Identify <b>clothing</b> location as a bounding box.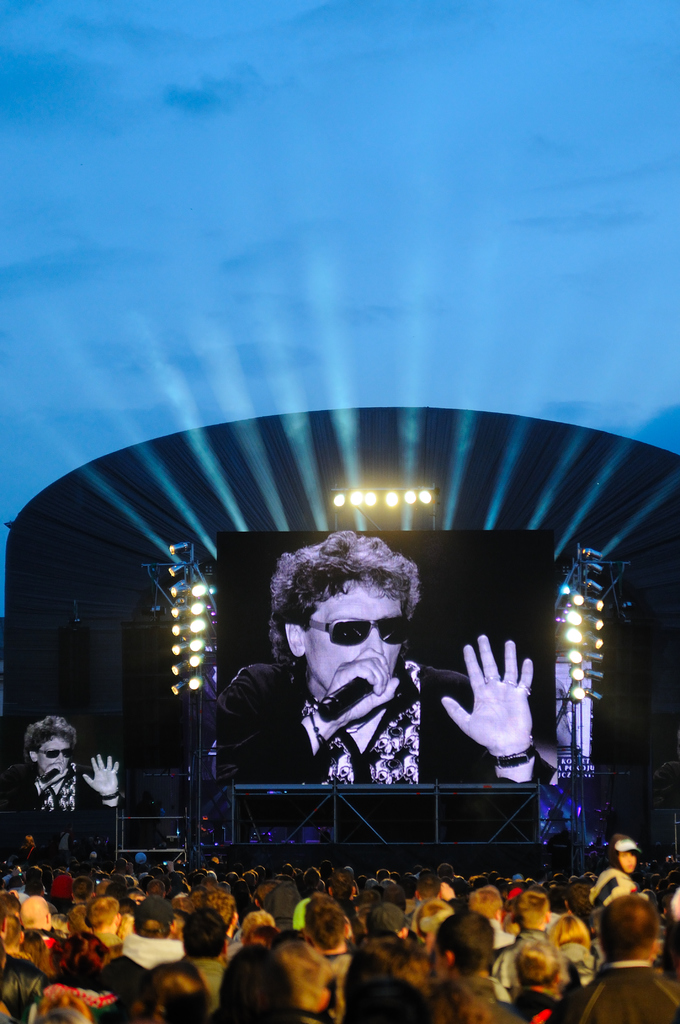
[120,918,200,975].
